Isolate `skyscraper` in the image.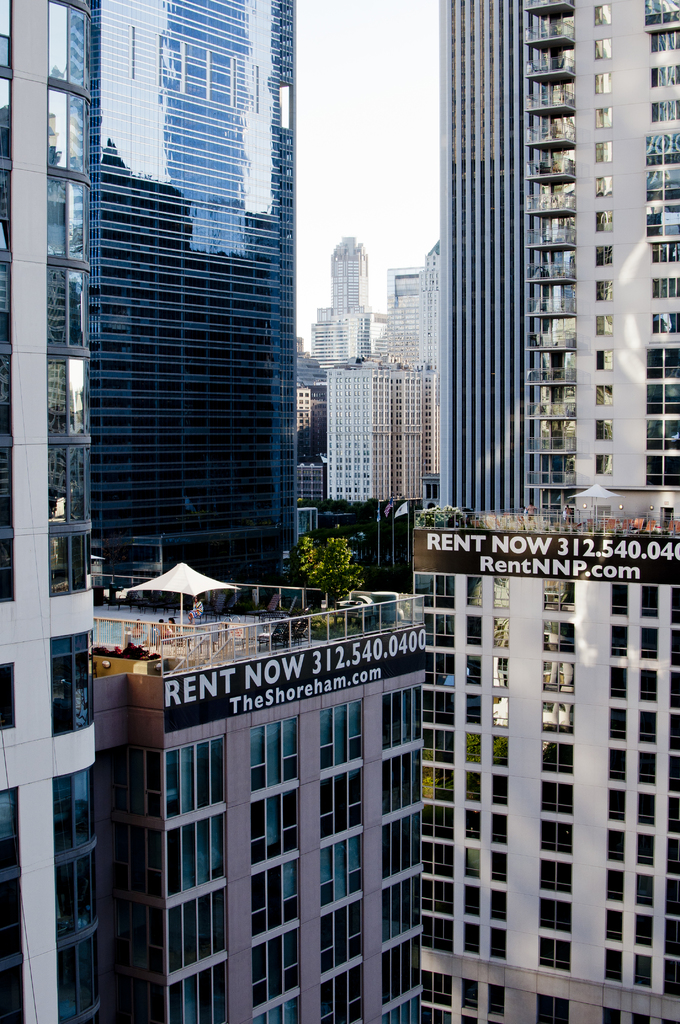
Isolated region: rect(421, 369, 439, 481).
